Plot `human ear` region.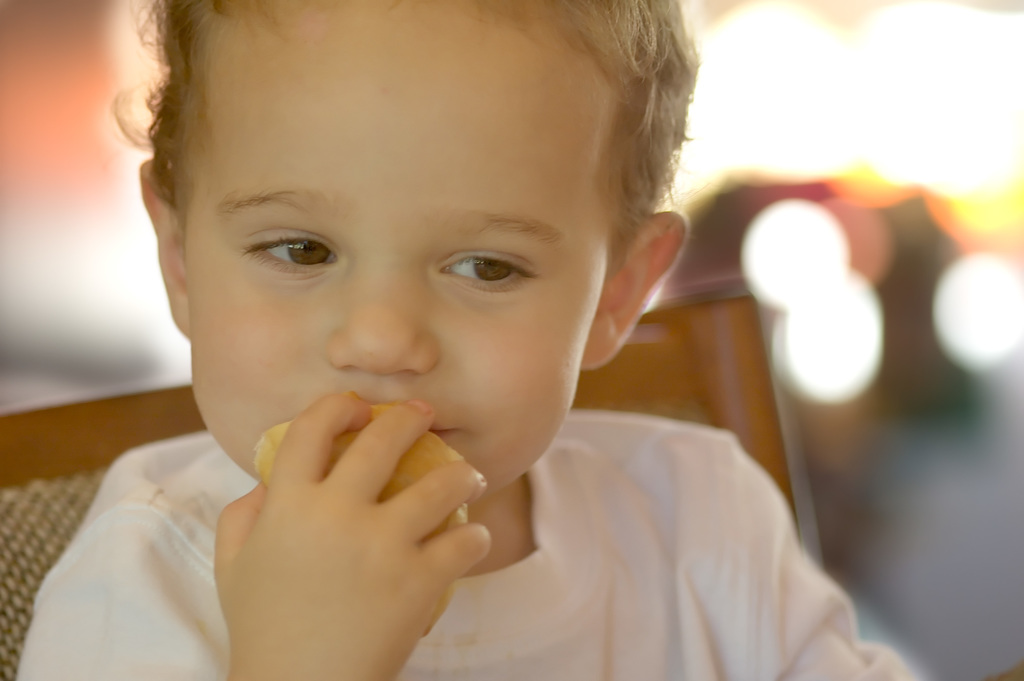
Plotted at left=582, top=212, right=688, bottom=372.
